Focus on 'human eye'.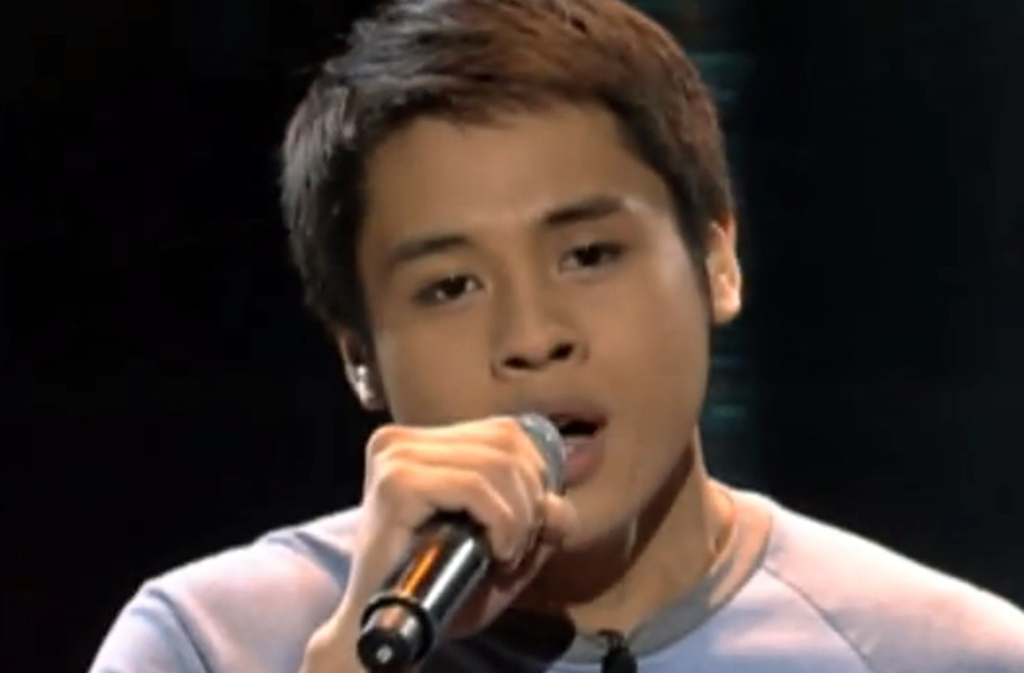
Focused at (548, 218, 636, 286).
